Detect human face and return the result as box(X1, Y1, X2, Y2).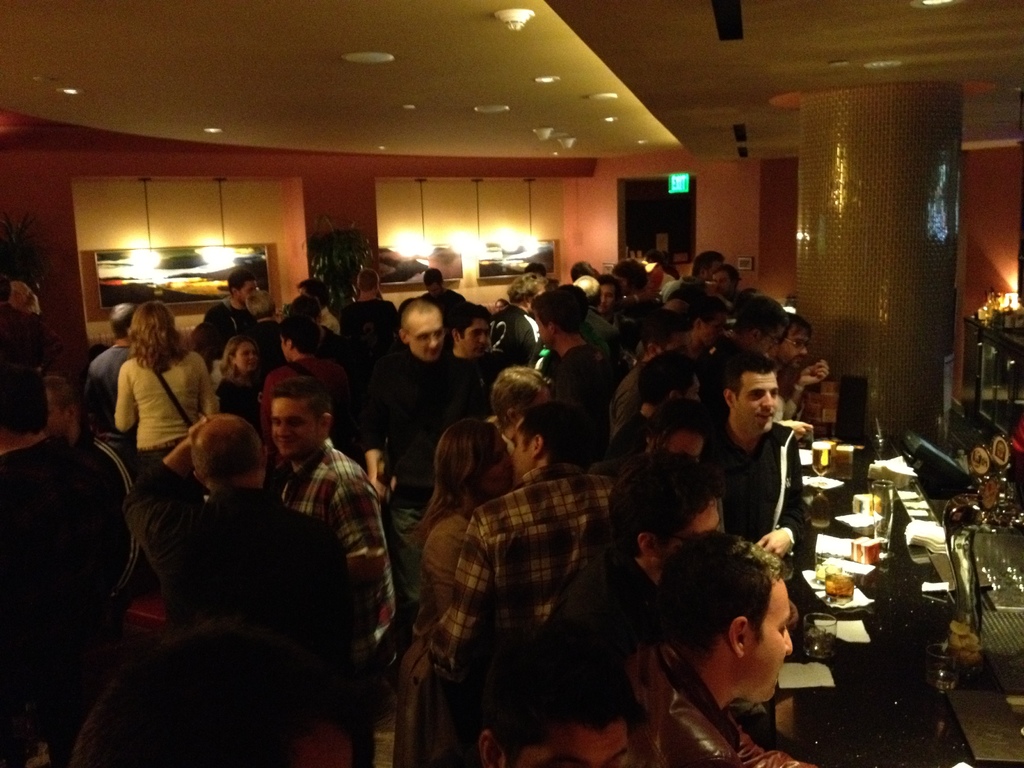
box(461, 325, 492, 358).
